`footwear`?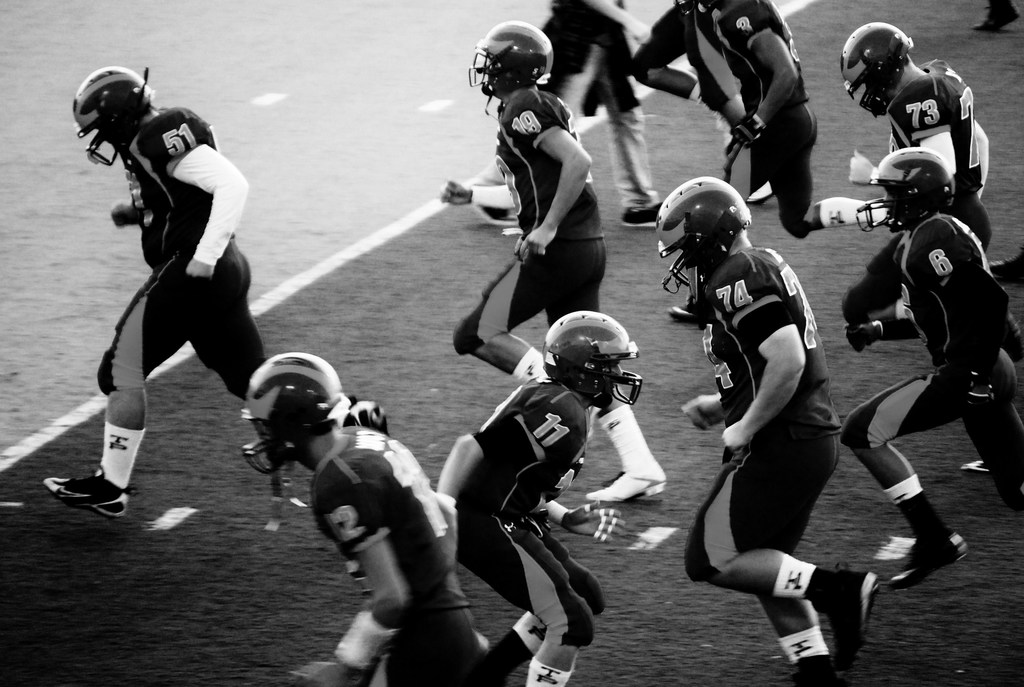
<box>815,565,868,656</box>
